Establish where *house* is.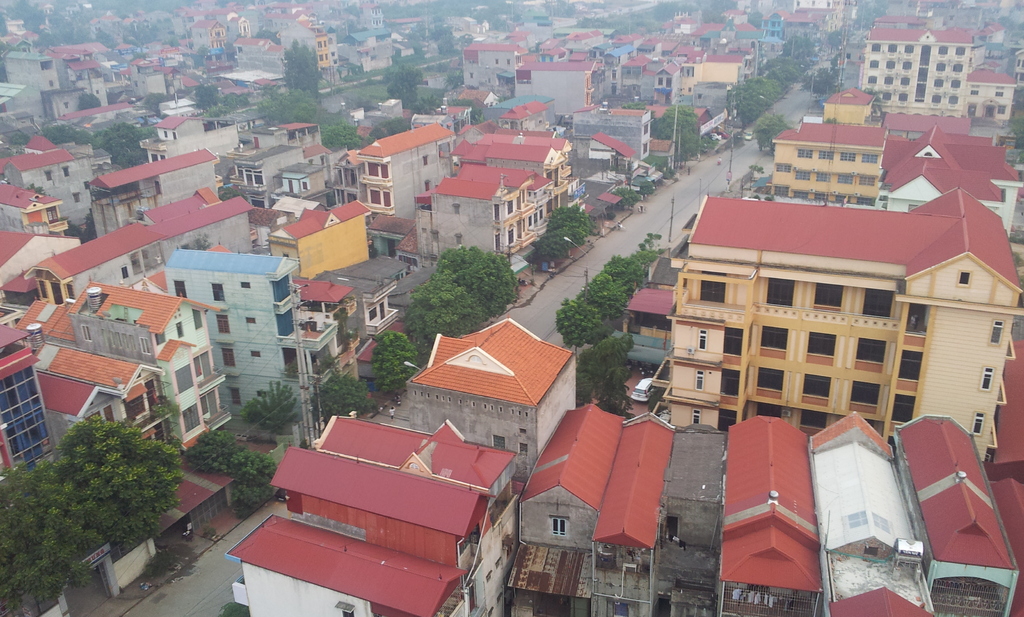
Established at left=783, top=0, right=821, bottom=38.
